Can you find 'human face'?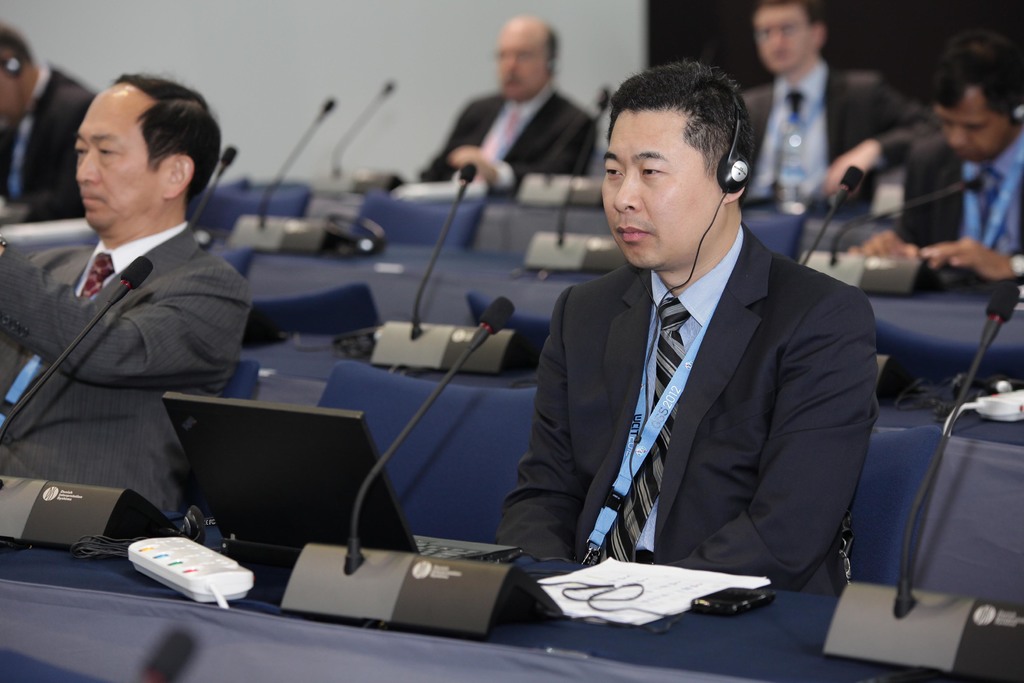
Yes, bounding box: 934:94:1005:163.
